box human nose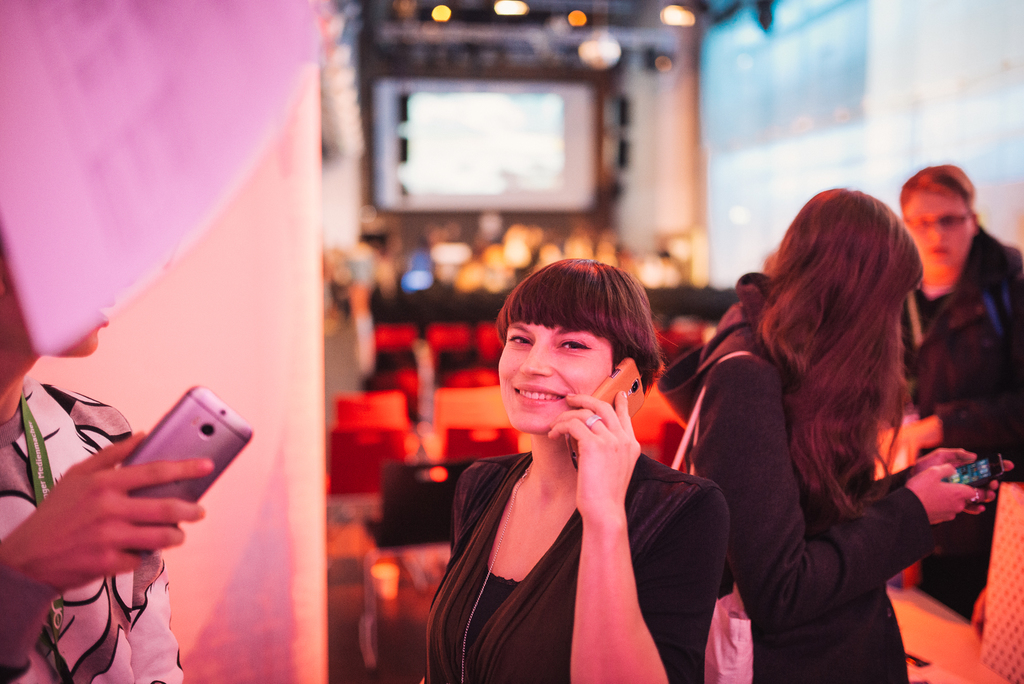
514/345/556/376
